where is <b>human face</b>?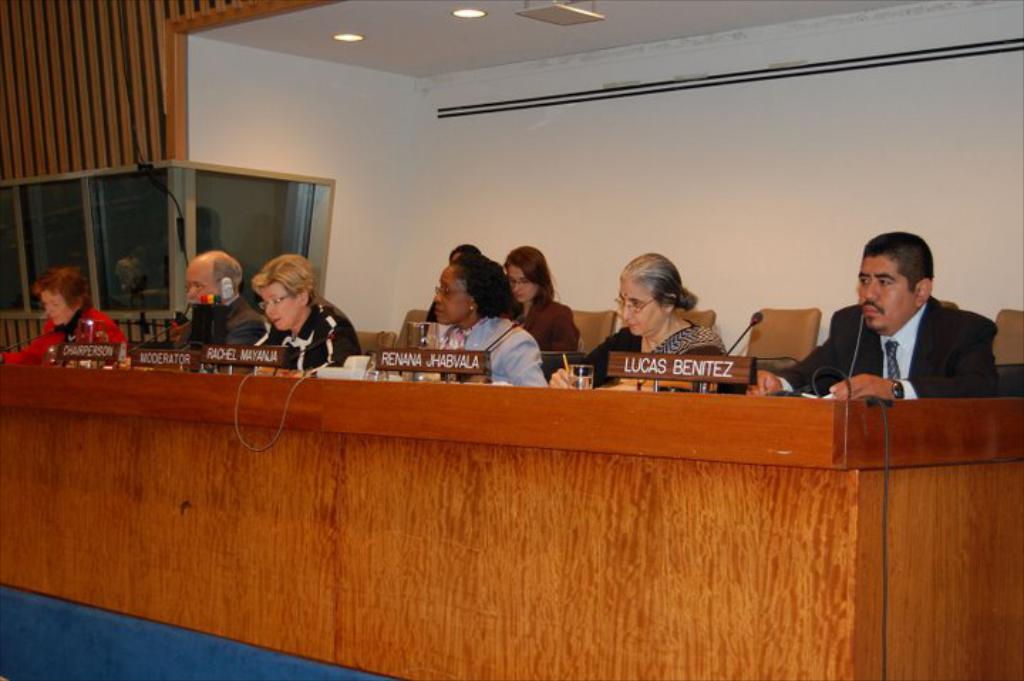
<box>40,287,77,326</box>.
